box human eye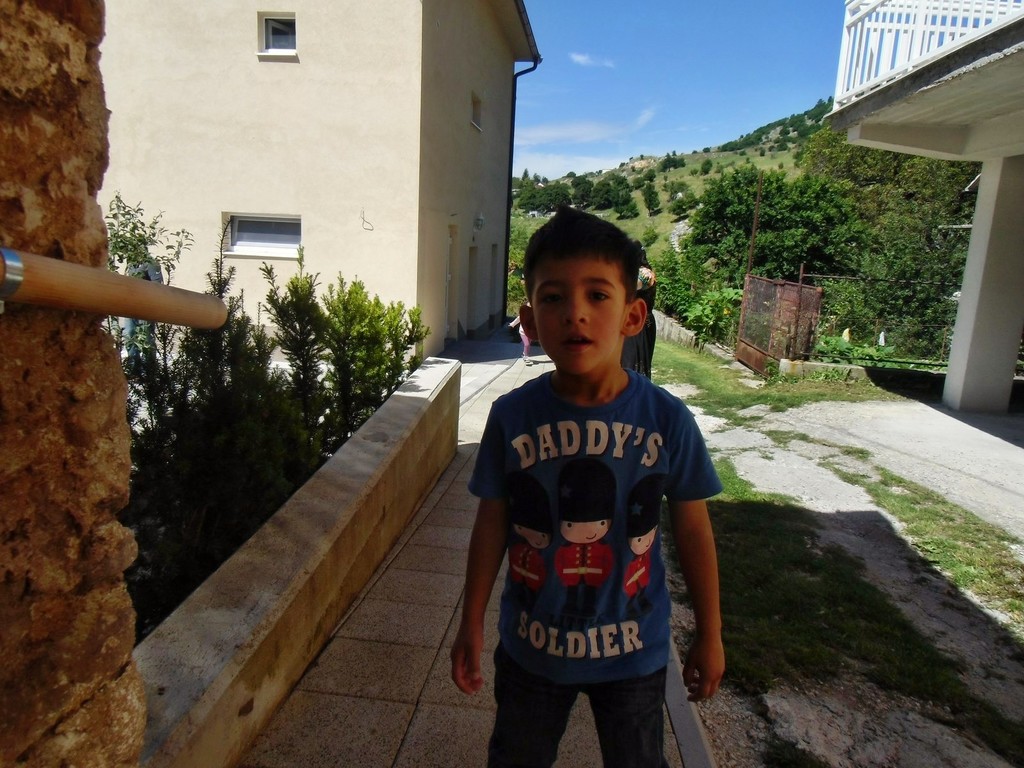
region(584, 284, 611, 308)
